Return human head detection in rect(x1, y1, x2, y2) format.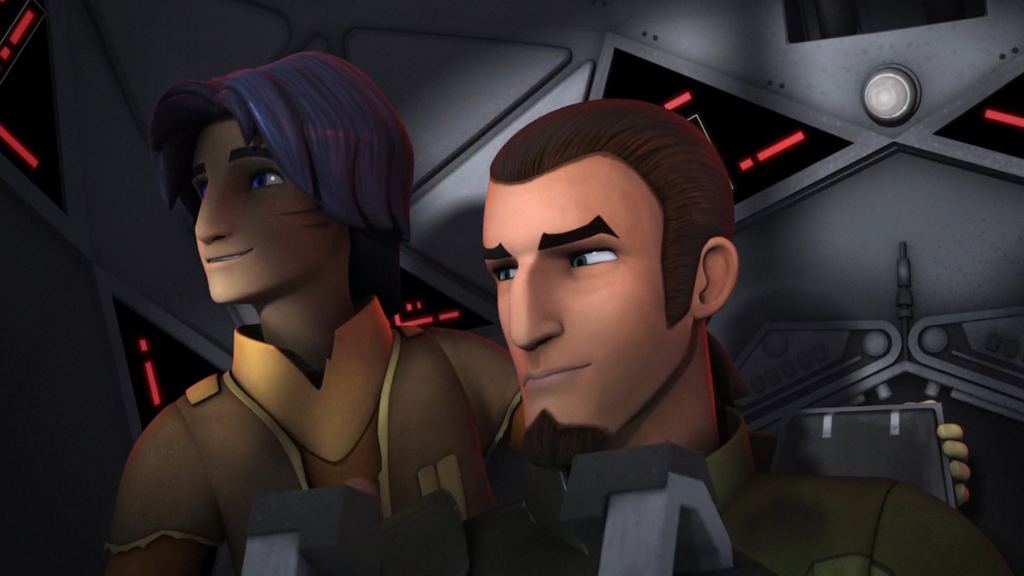
rect(147, 51, 419, 308).
